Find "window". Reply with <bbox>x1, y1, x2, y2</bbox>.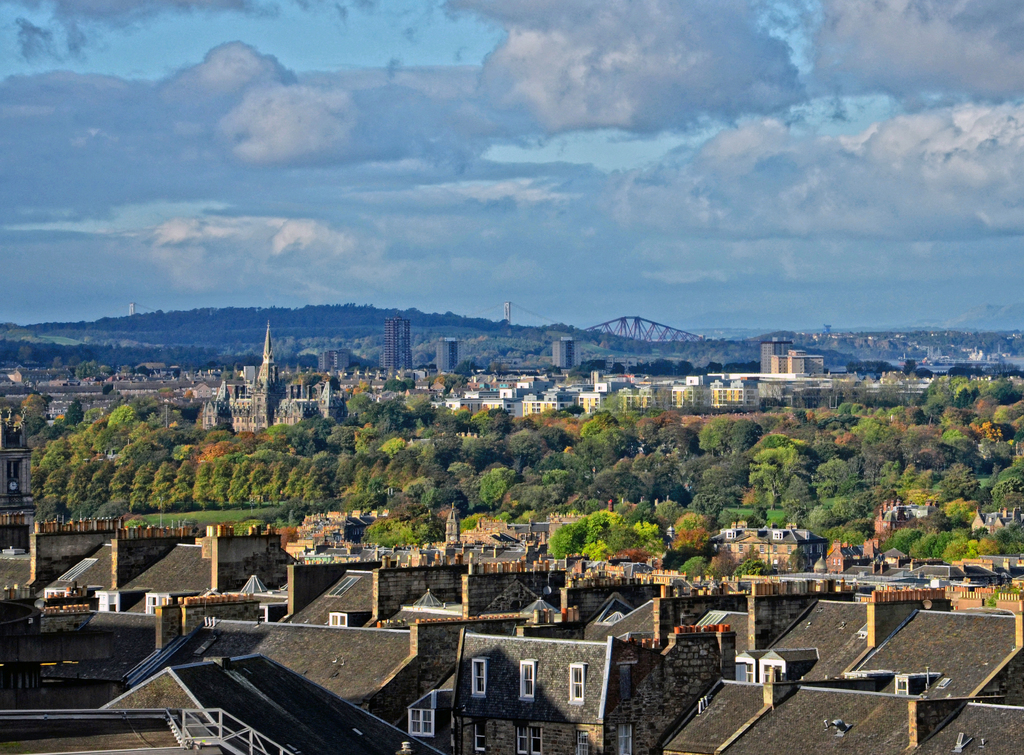
<bbox>519, 725, 543, 754</bbox>.
